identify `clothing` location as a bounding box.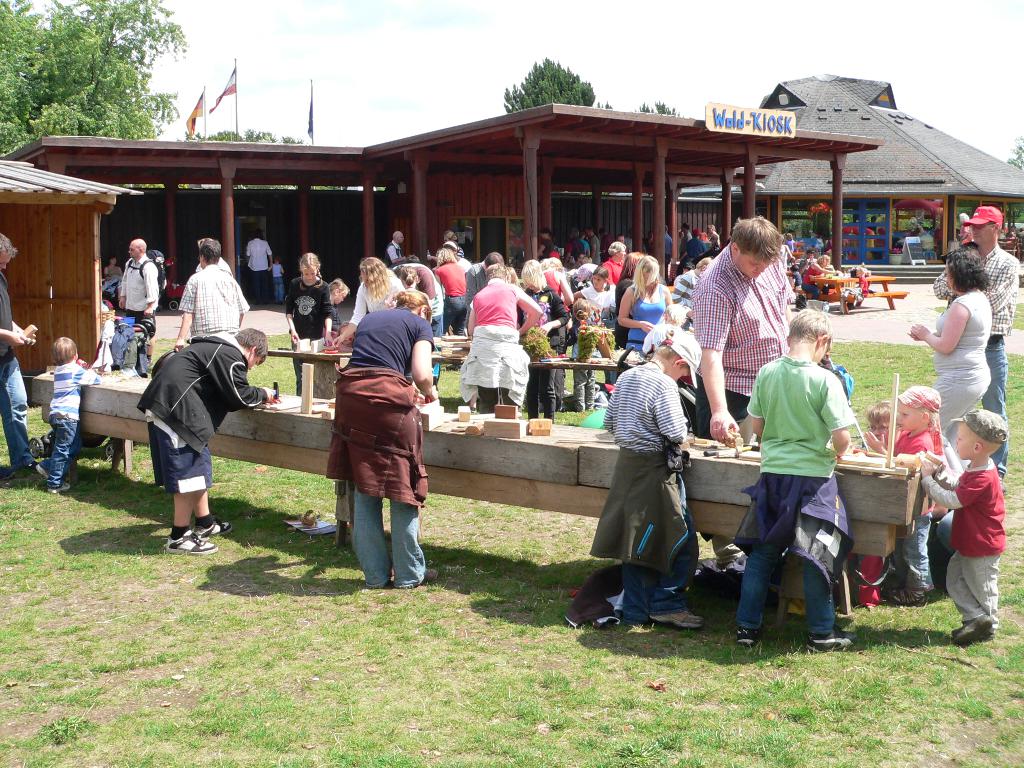
(122,255,159,337).
